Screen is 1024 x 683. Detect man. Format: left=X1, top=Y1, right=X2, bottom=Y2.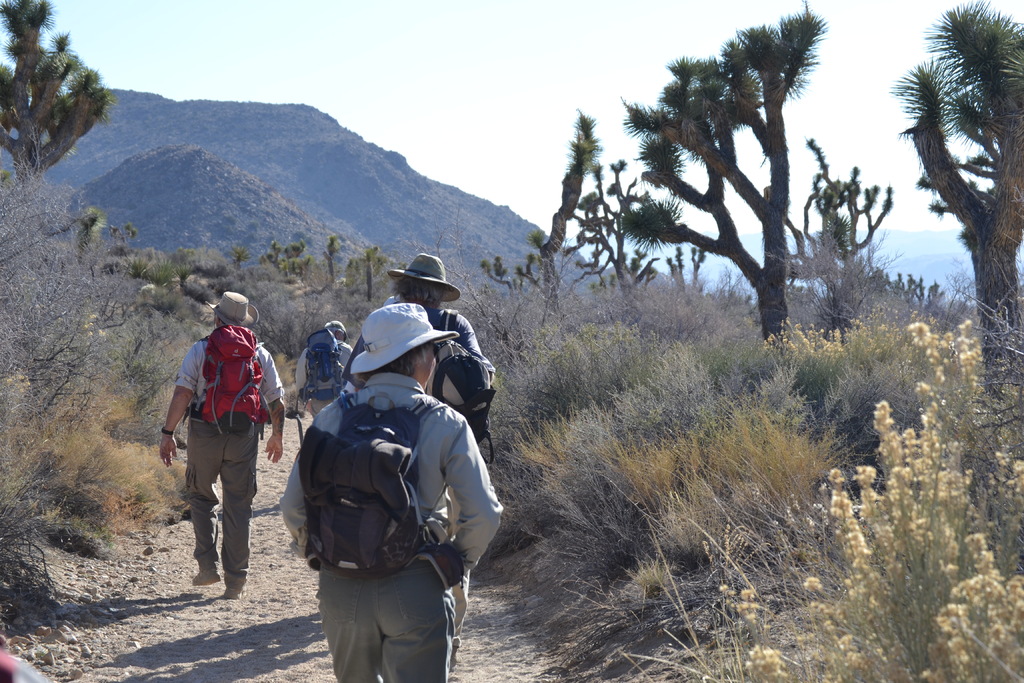
left=156, top=290, right=286, bottom=595.
